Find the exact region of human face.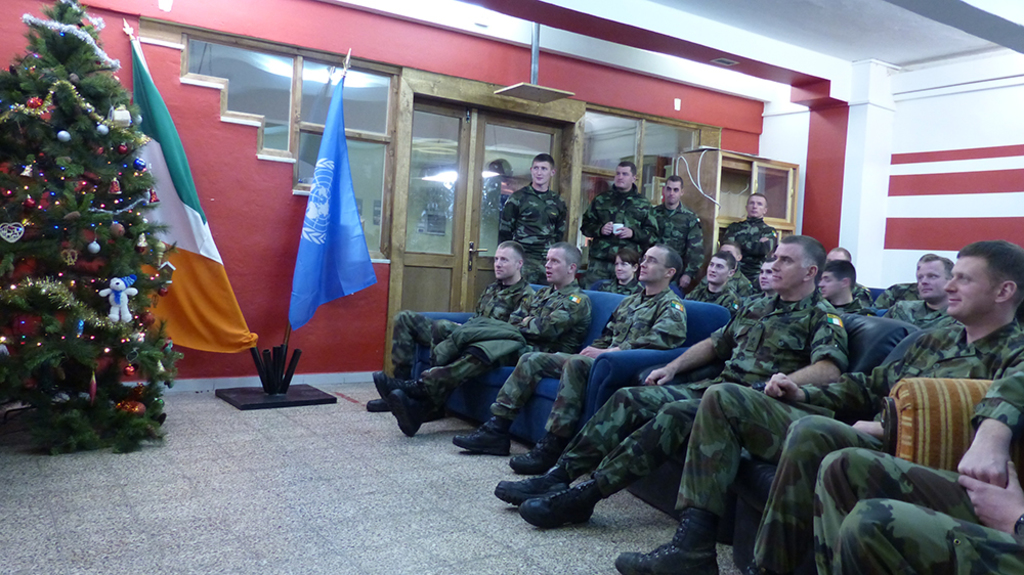
Exact region: {"left": 745, "top": 198, "right": 767, "bottom": 220}.
